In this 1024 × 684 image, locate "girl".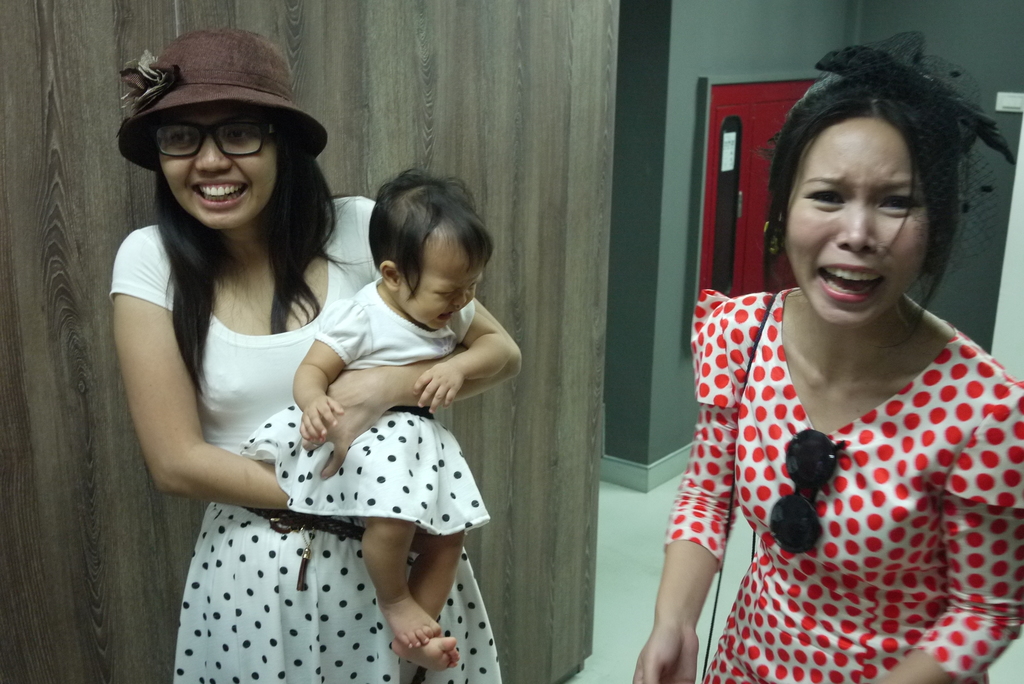
Bounding box: {"left": 240, "top": 167, "right": 511, "bottom": 672}.
